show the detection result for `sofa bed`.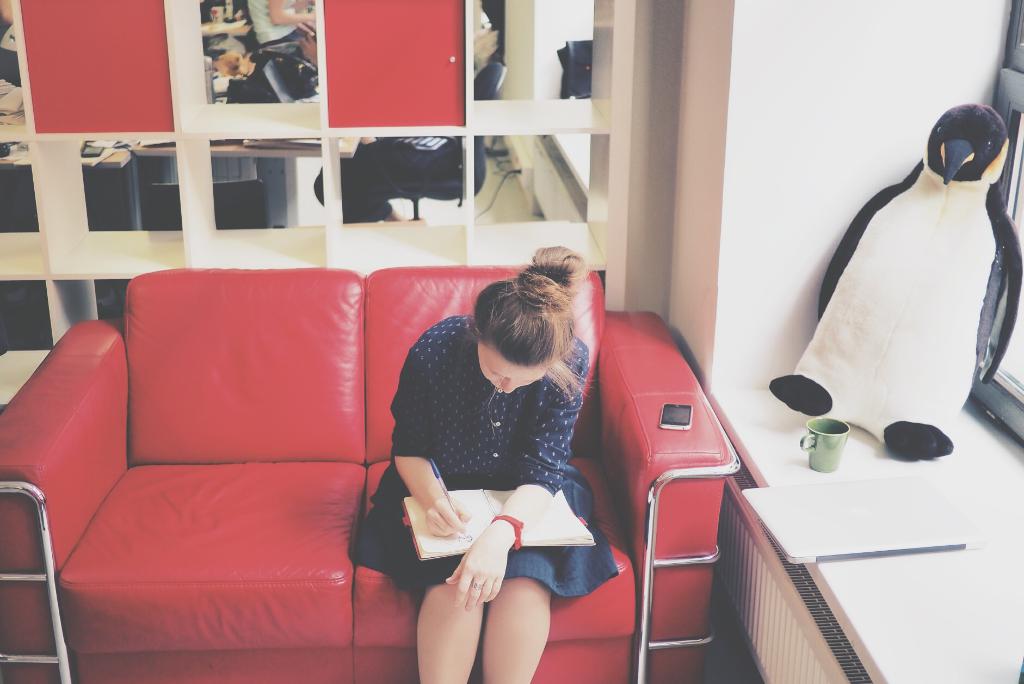
(left=0, top=261, right=740, bottom=683).
